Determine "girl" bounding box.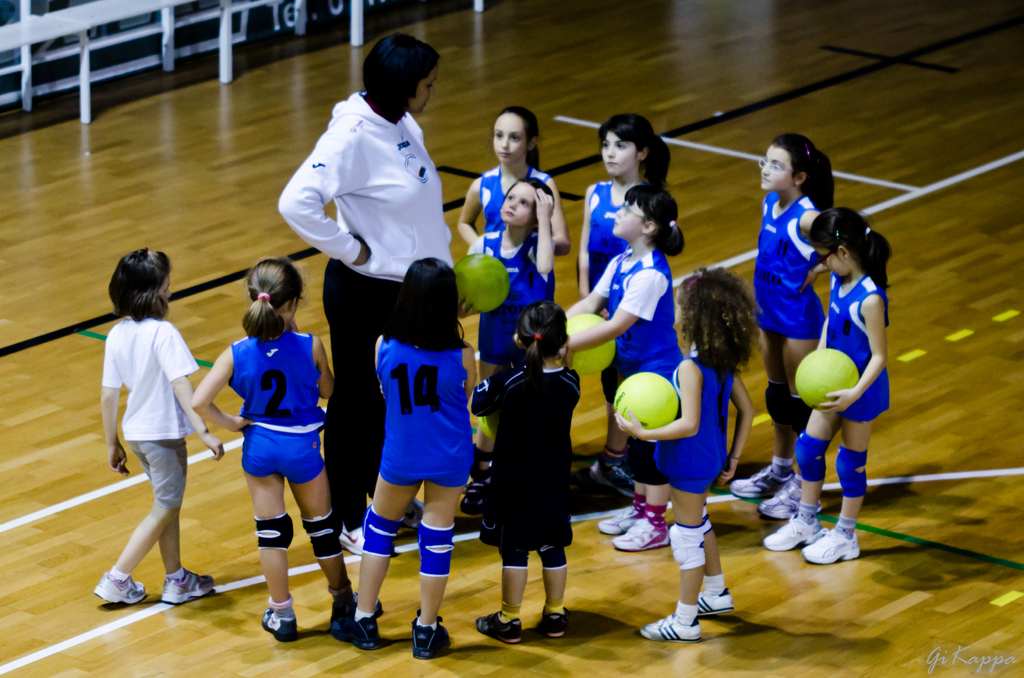
Determined: [left=454, top=101, right=575, bottom=256].
